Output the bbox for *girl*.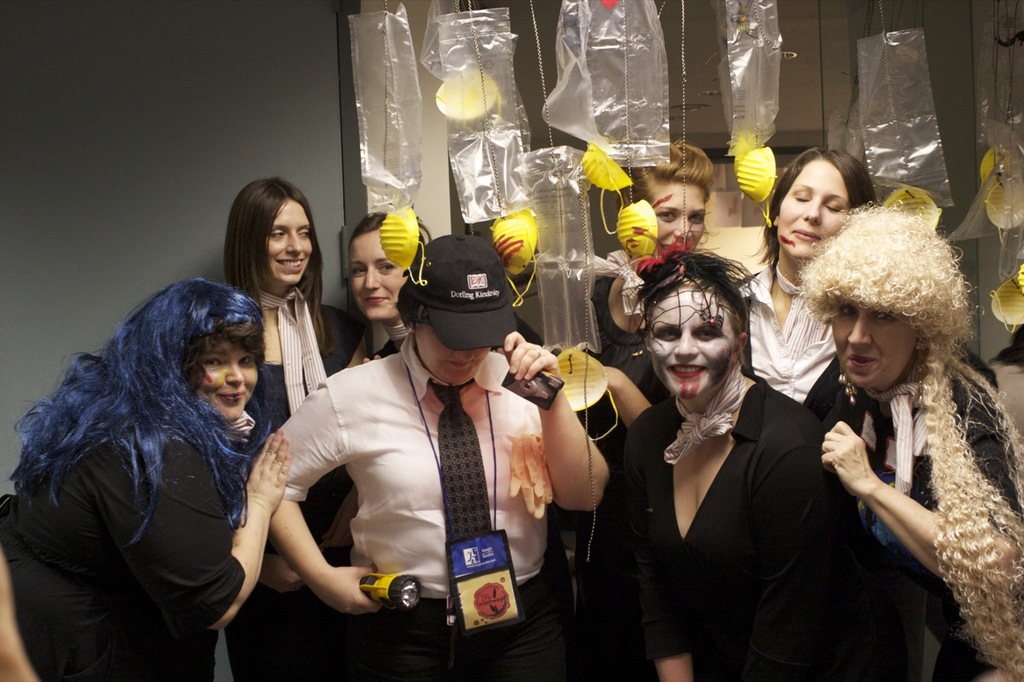
(left=740, top=142, right=884, bottom=404).
